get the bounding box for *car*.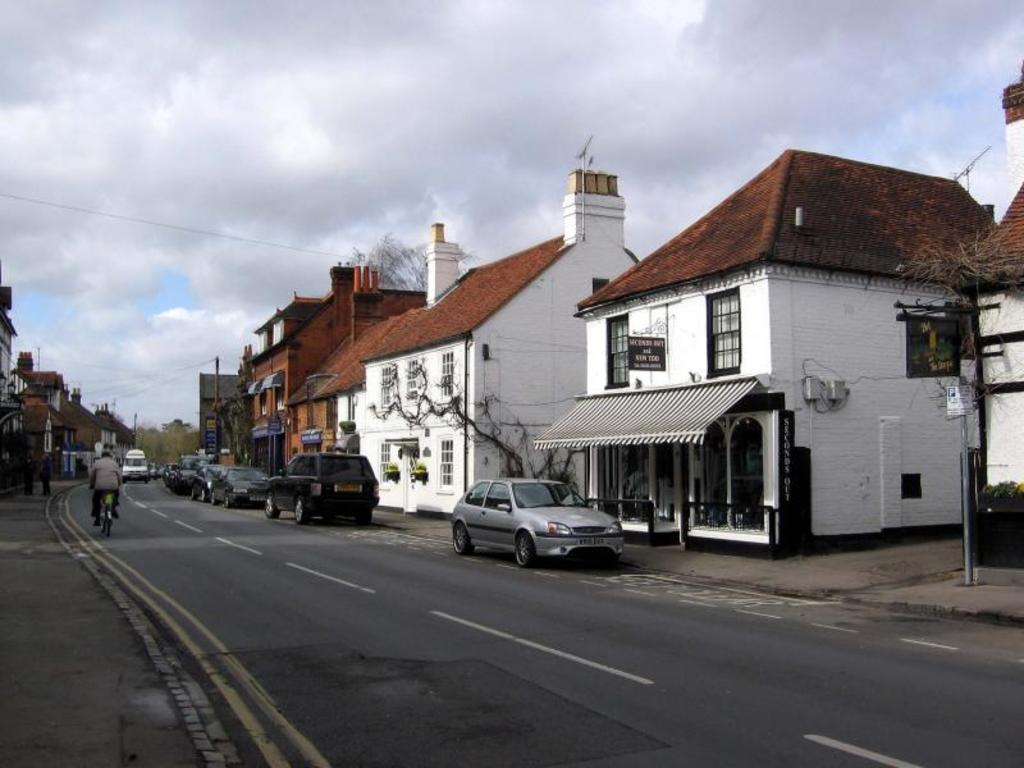
<region>166, 463, 177, 489</region>.
